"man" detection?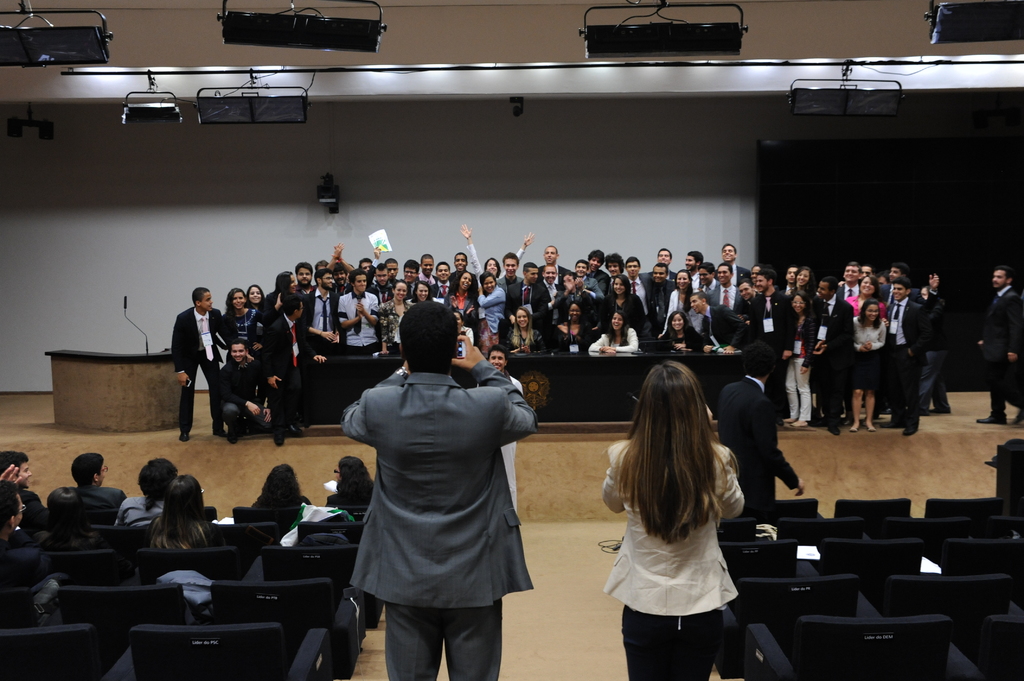
box=[716, 246, 751, 285]
